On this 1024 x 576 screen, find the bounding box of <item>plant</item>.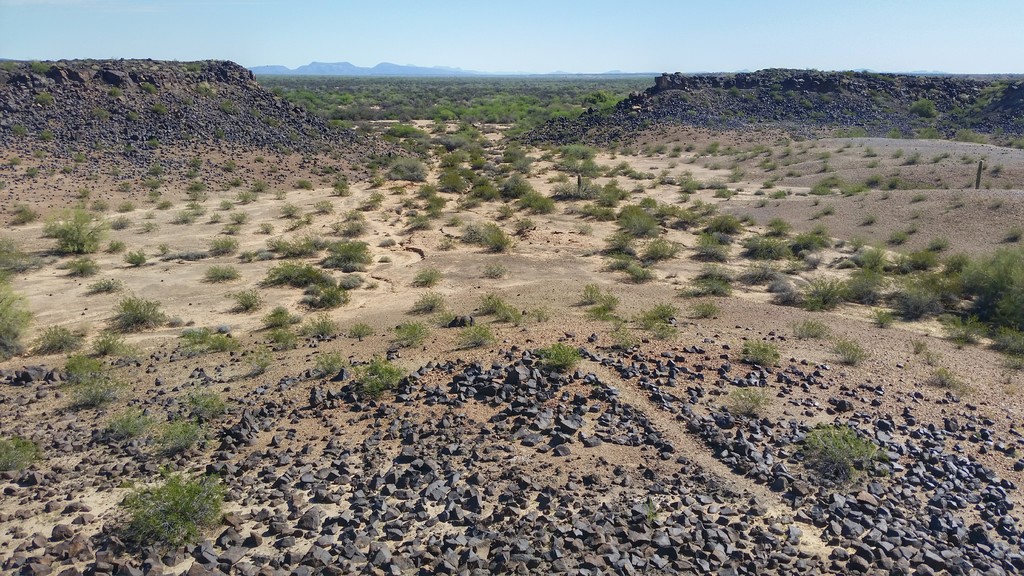
Bounding box: x1=411 y1=260 x2=451 y2=289.
